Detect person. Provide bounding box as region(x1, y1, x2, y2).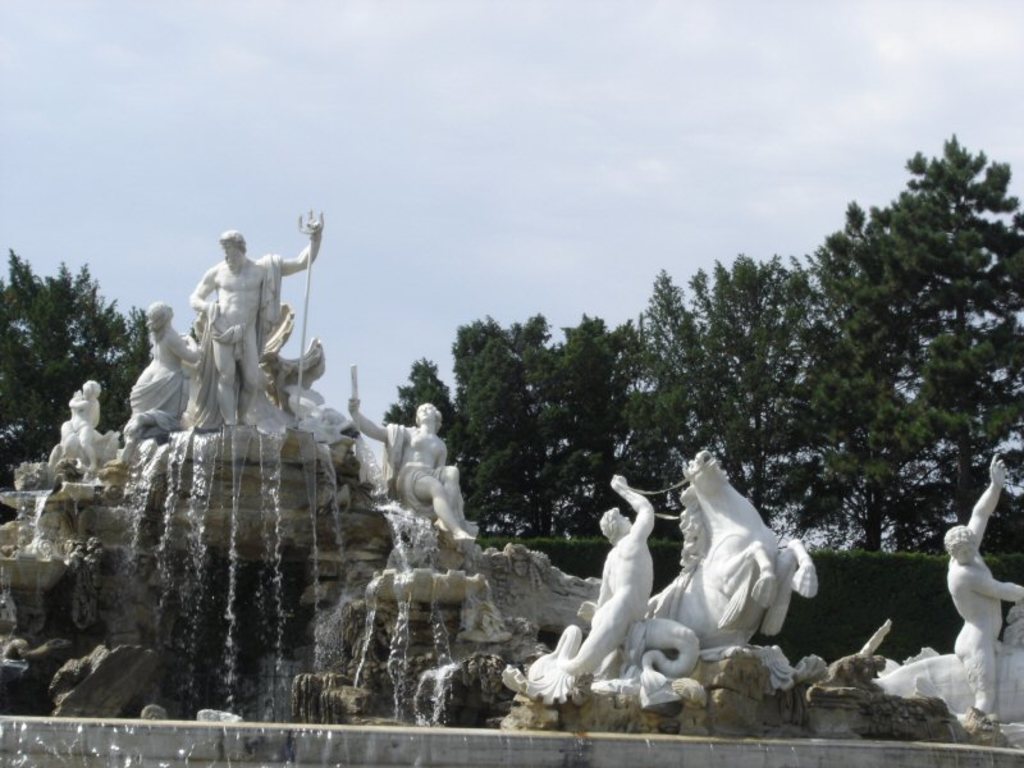
region(60, 380, 105, 481).
